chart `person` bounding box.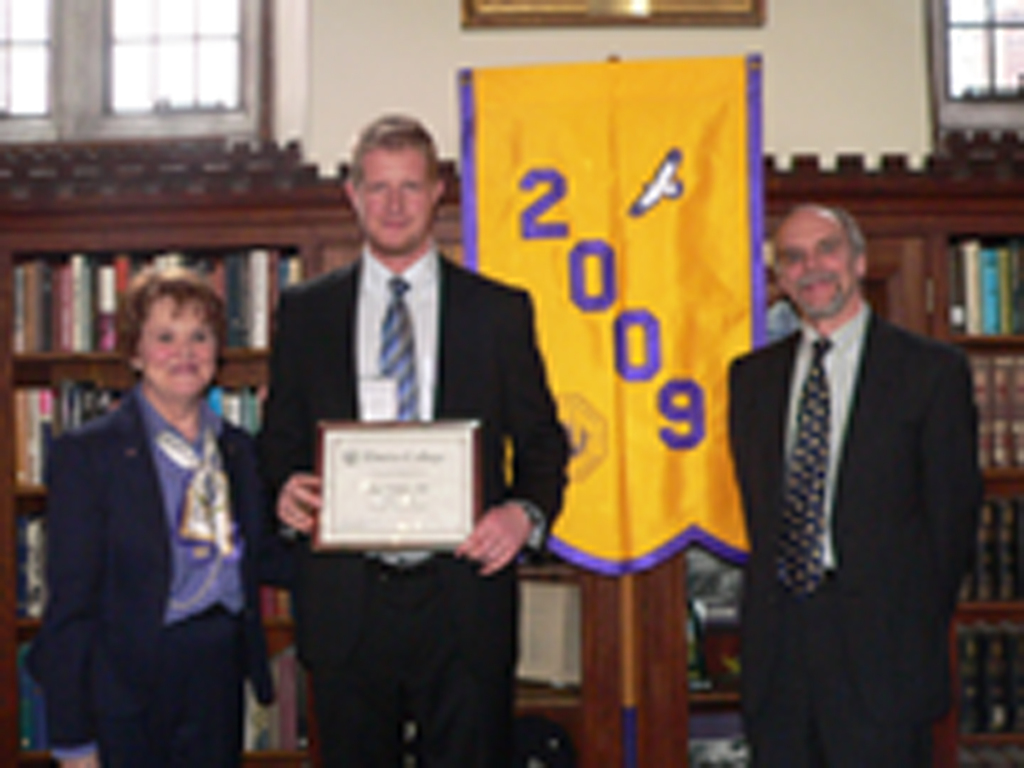
Charted: pyautogui.locateOnScreen(253, 111, 573, 766).
